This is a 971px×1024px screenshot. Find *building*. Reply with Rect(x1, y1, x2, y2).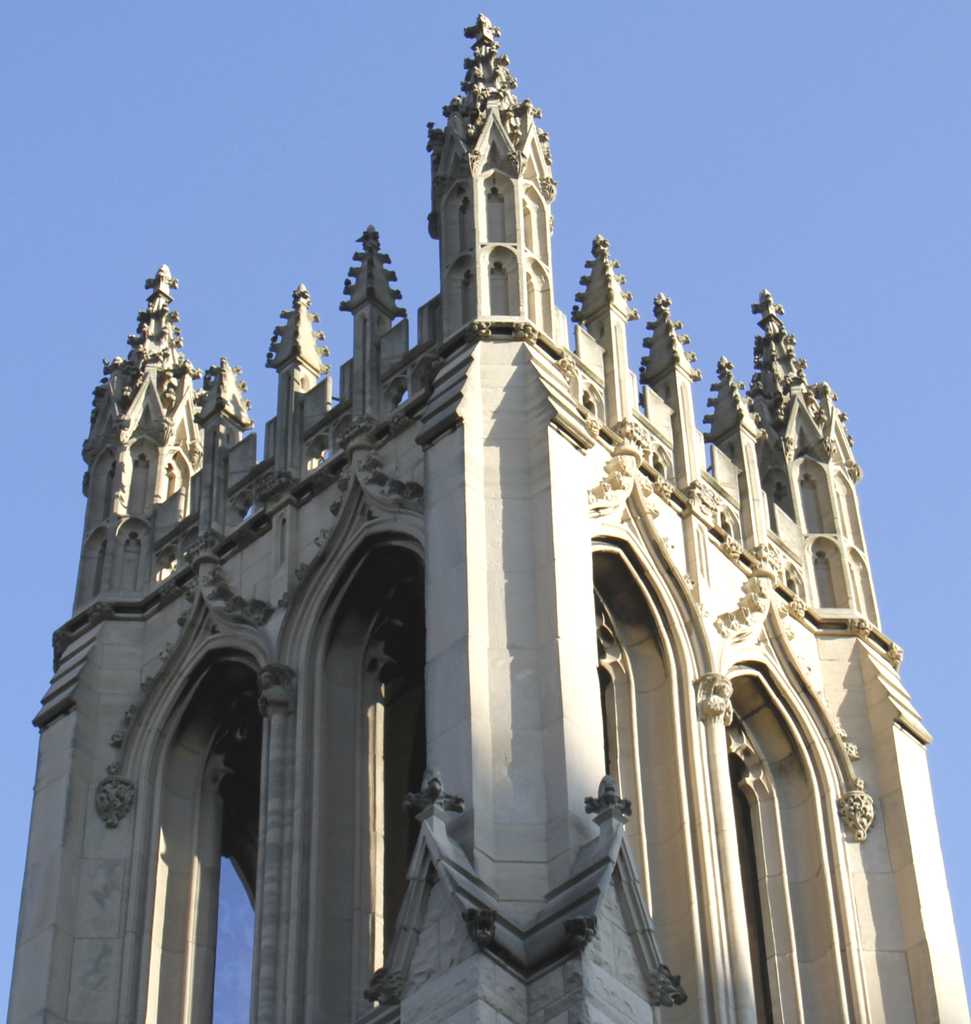
Rect(8, 10, 959, 1023).
